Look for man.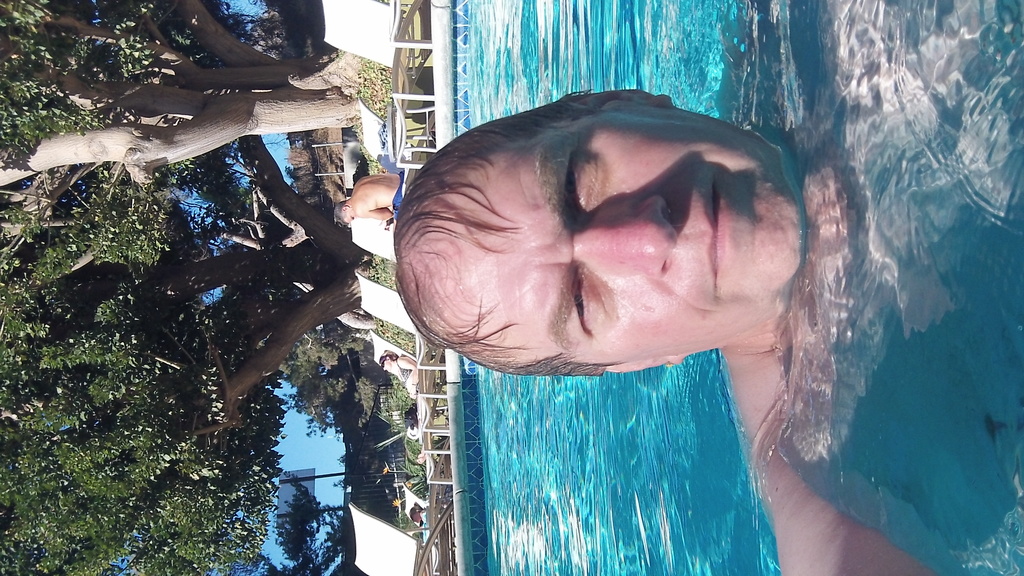
Found: x1=335 y1=176 x2=404 y2=232.
